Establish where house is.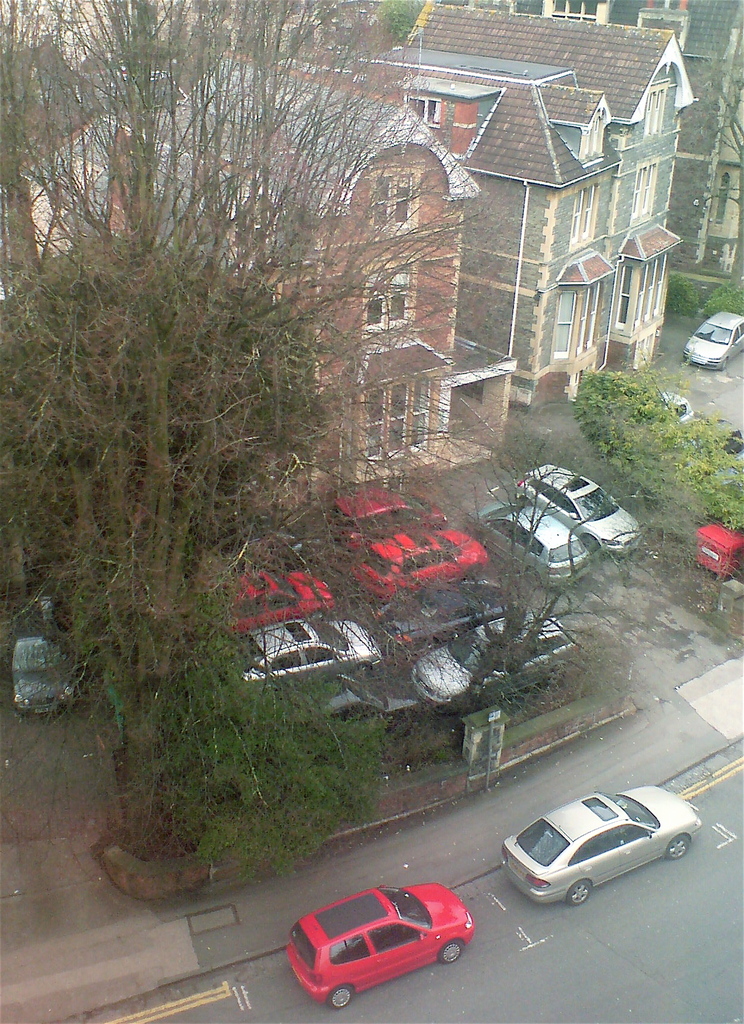
Established at bbox=[398, 27, 709, 375].
